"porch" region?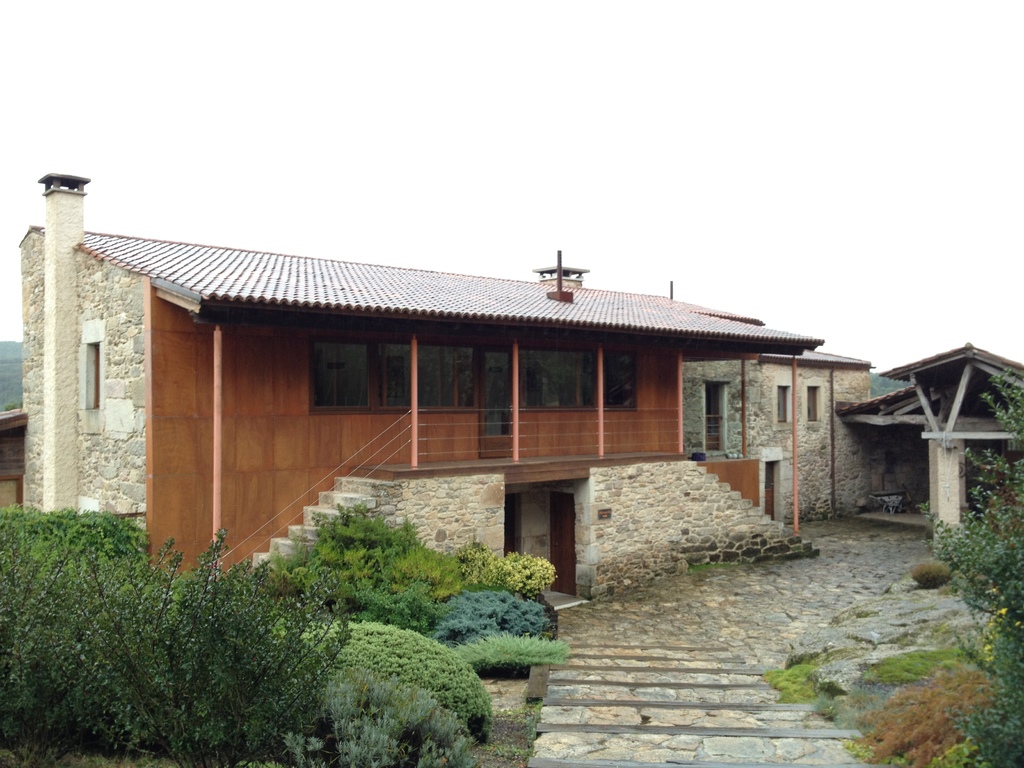
bbox=[193, 397, 828, 614]
